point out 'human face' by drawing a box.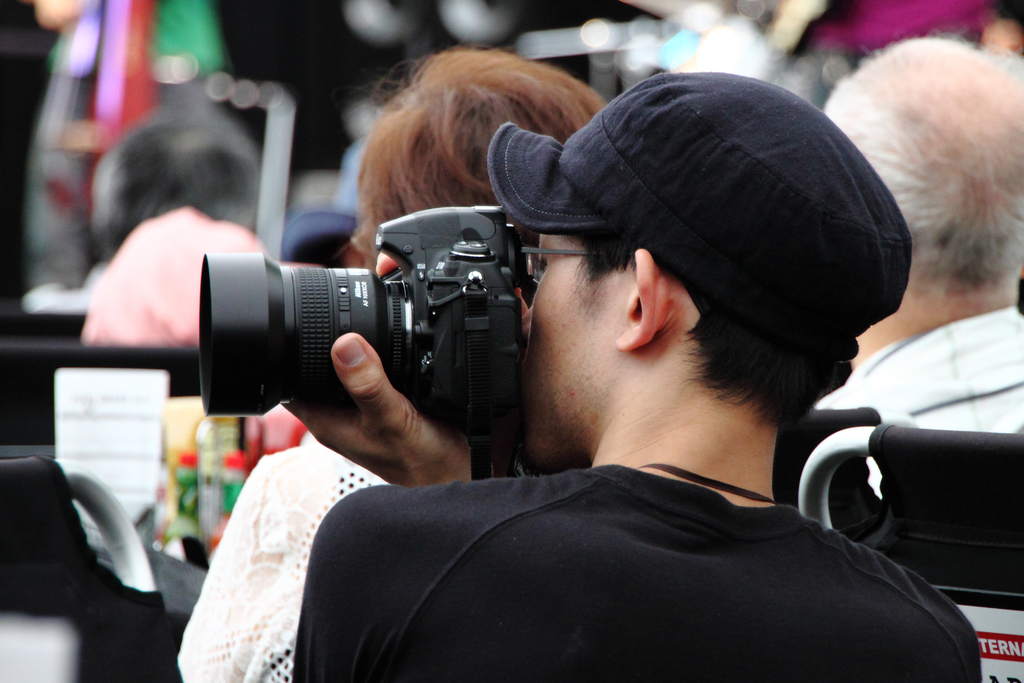
detection(526, 226, 627, 473).
